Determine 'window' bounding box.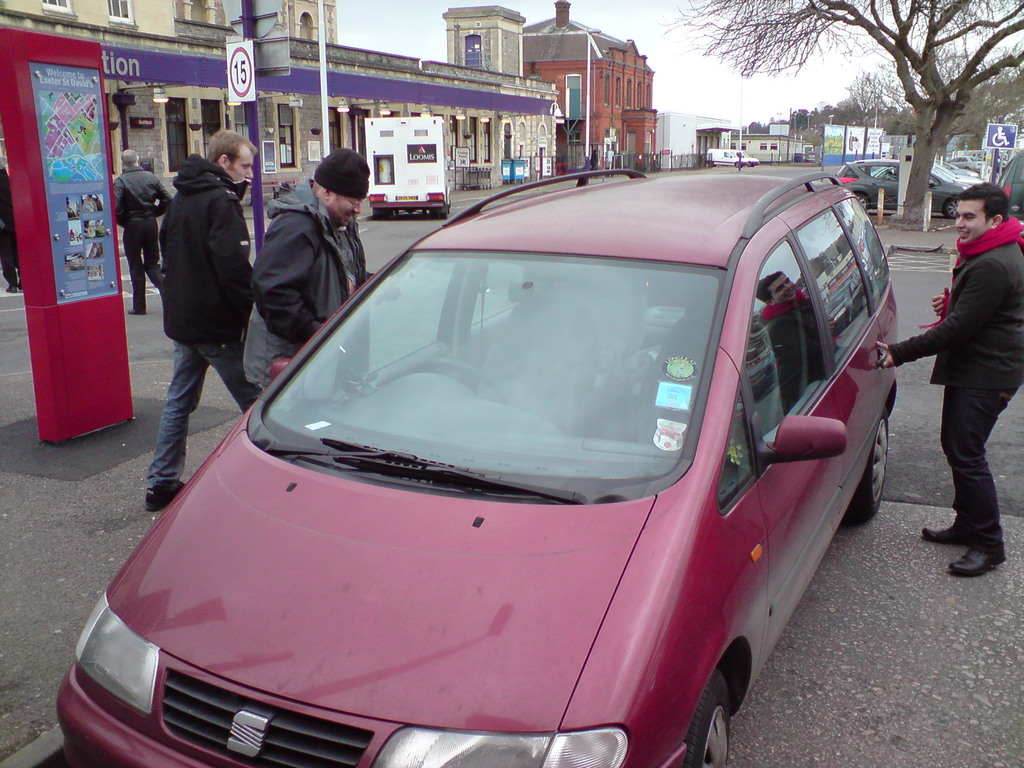
Determined: bbox=[200, 102, 225, 155].
